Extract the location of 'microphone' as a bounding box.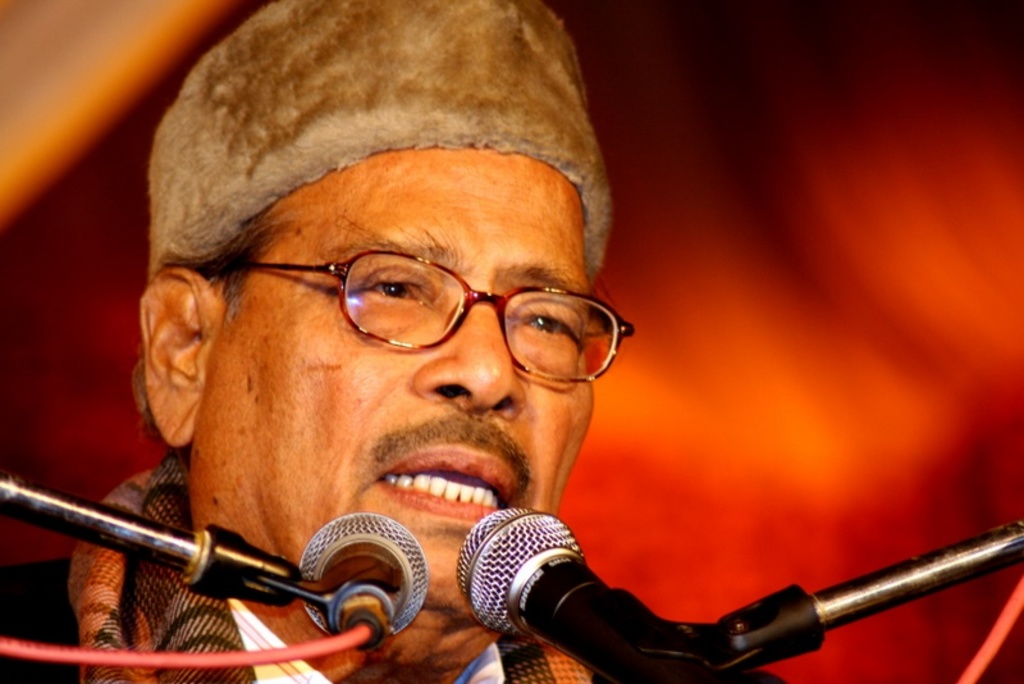
rect(454, 503, 756, 683).
